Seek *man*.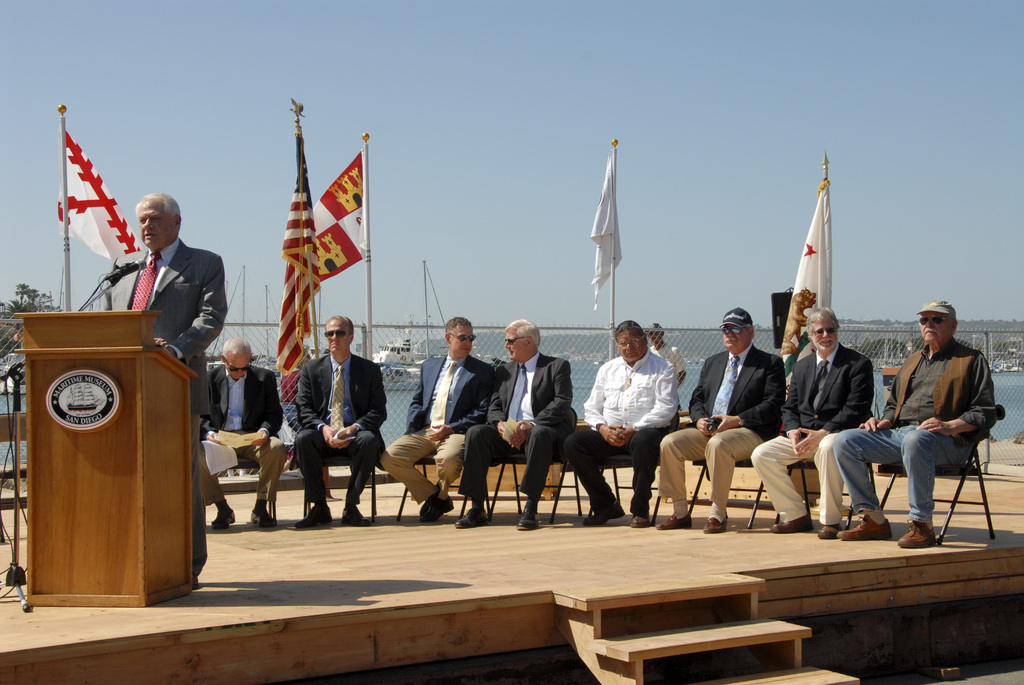
x1=373, y1=311, x2=496, y2=515.
